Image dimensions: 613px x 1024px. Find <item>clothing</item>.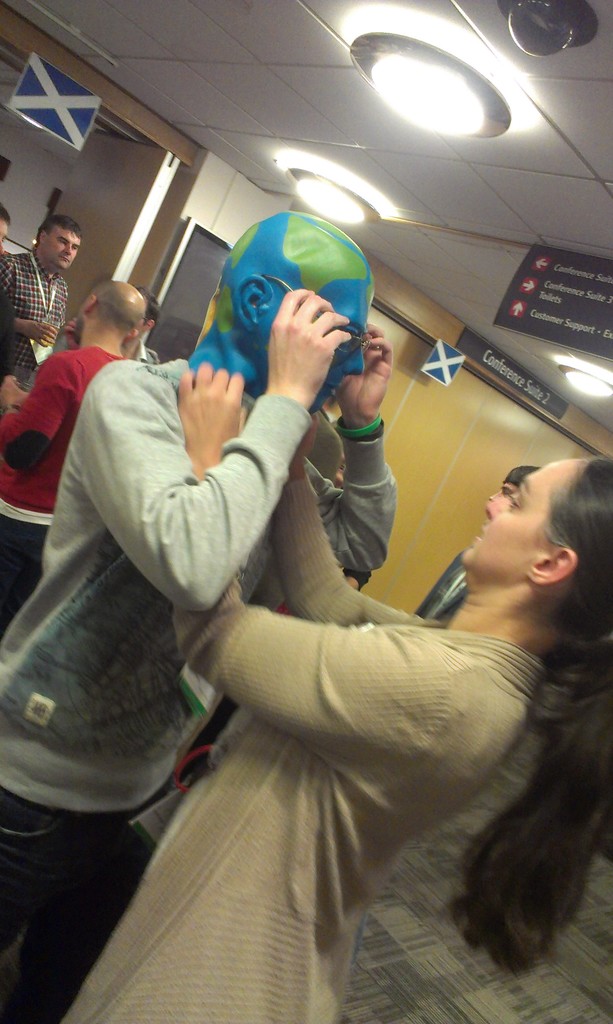
0/359/397/972.
